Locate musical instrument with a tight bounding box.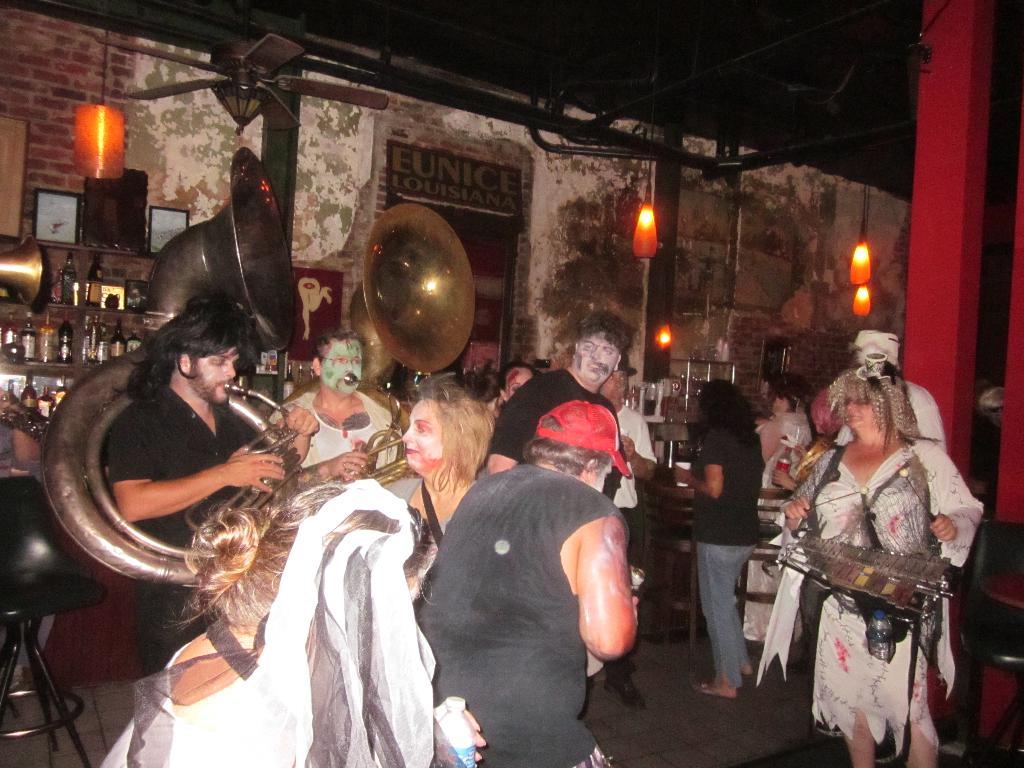
<region>774, 525, 961, 615</region>.
